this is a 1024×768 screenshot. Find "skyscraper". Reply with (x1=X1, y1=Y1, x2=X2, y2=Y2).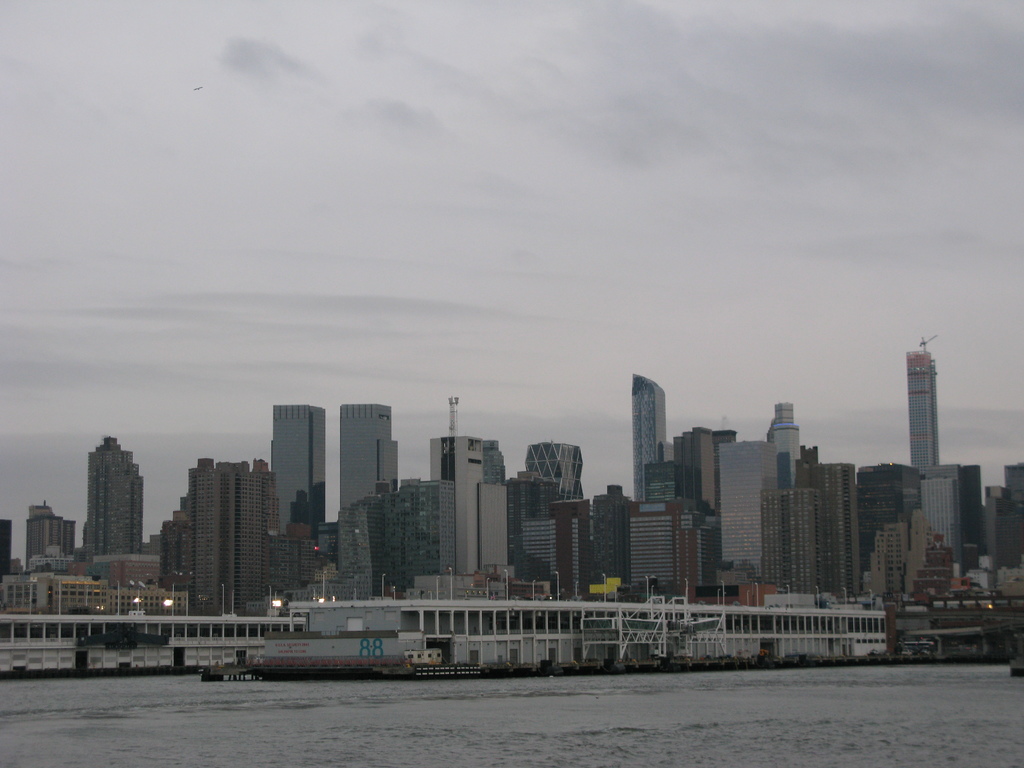
(x1=840, y1=462, x2=922, y2=554).
